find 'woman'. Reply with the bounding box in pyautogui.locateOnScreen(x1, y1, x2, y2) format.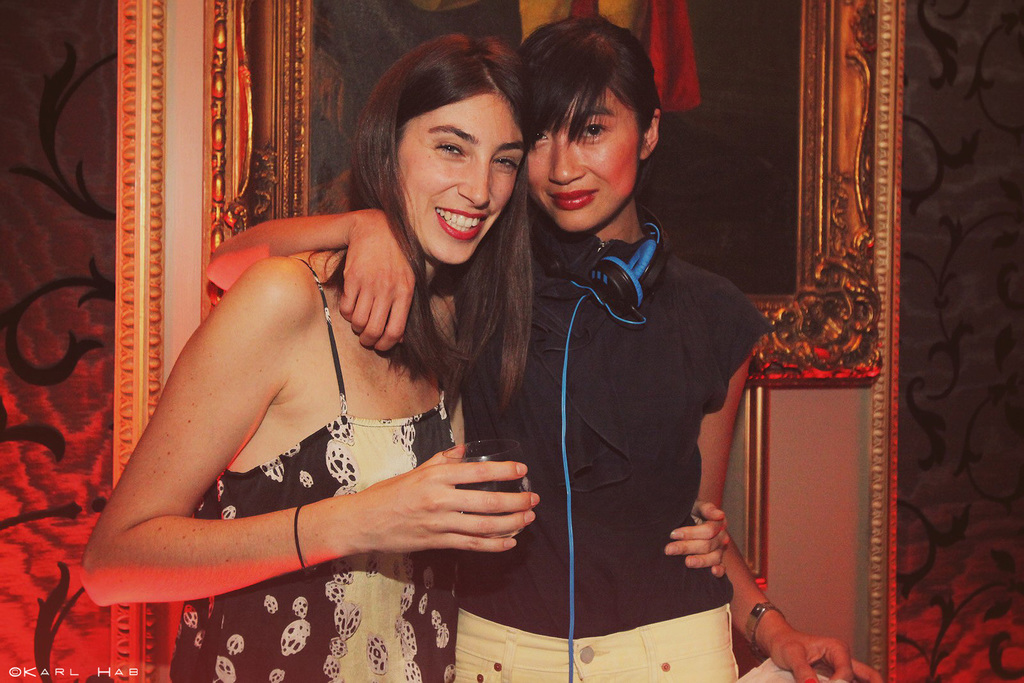
pyautogui.locateOnScreen(204, 15, 884, 682).
